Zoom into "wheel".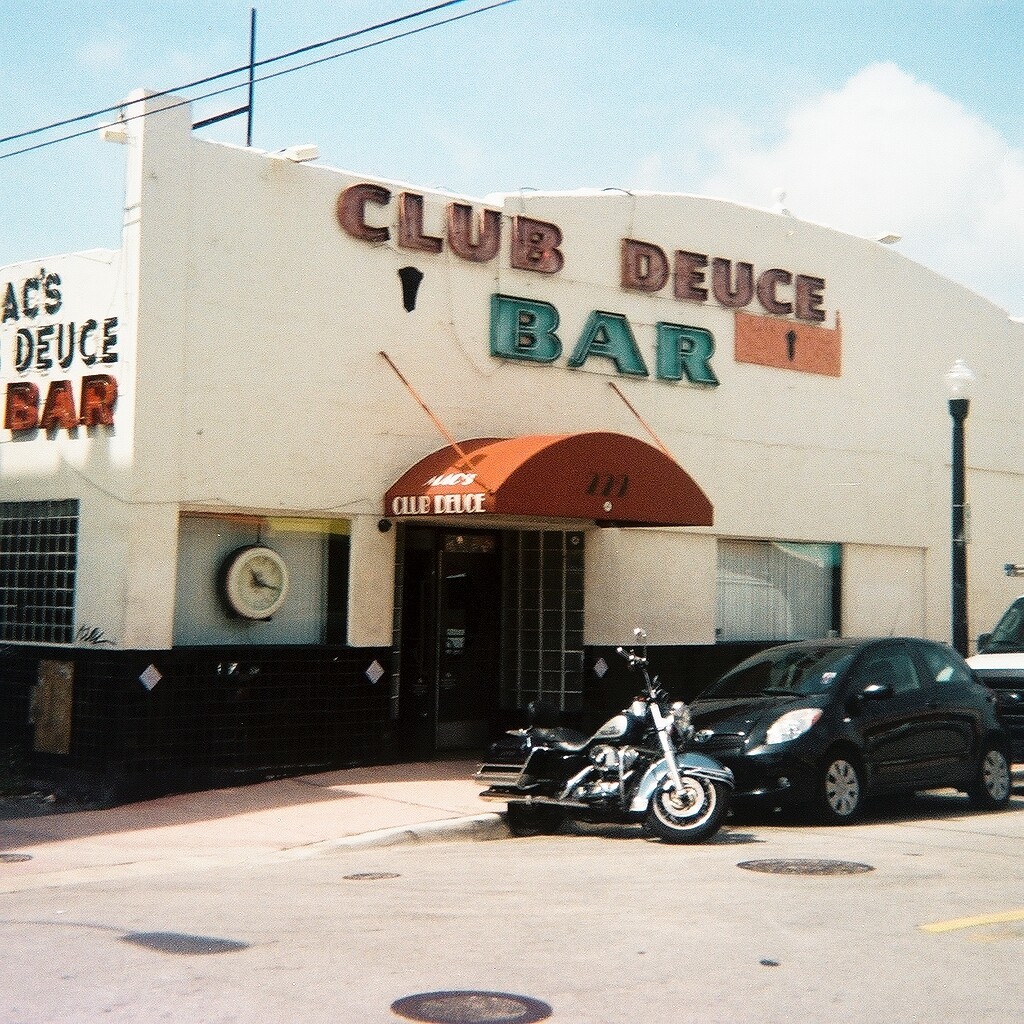
Zoom target: (817, 754, 859, 821).
